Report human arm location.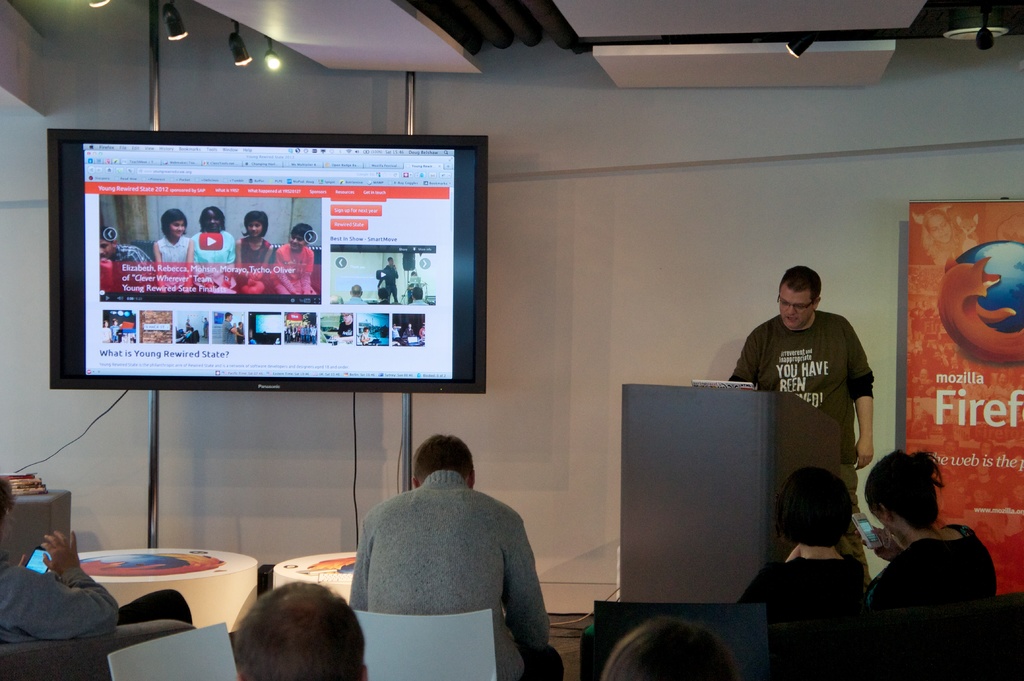
Report: (846,340,879,469).
